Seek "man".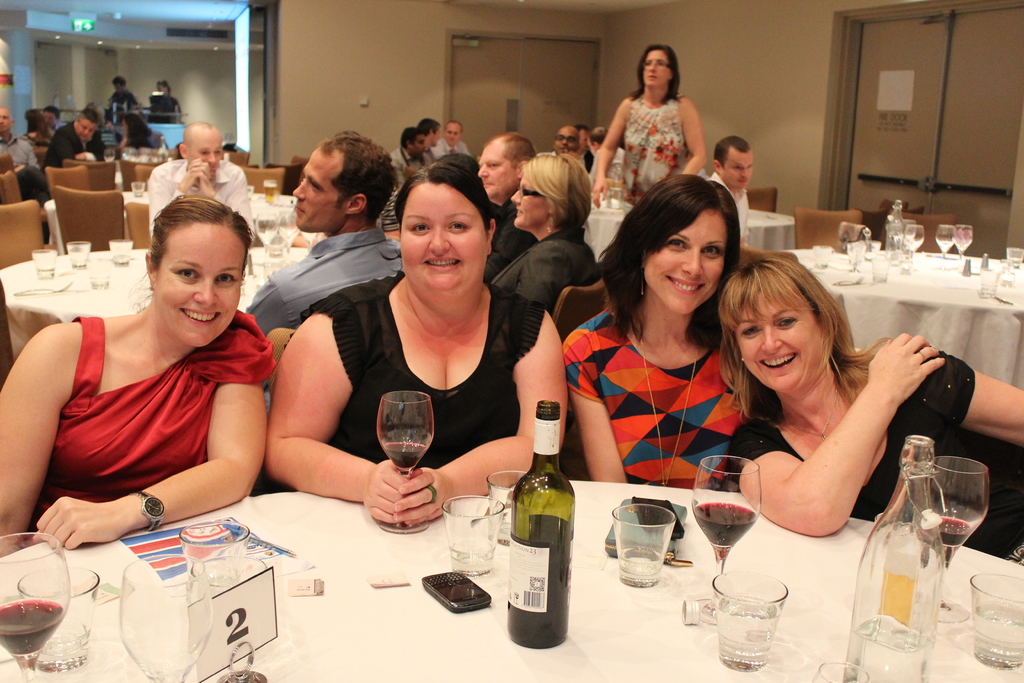
[708, 132, 750, 247].
